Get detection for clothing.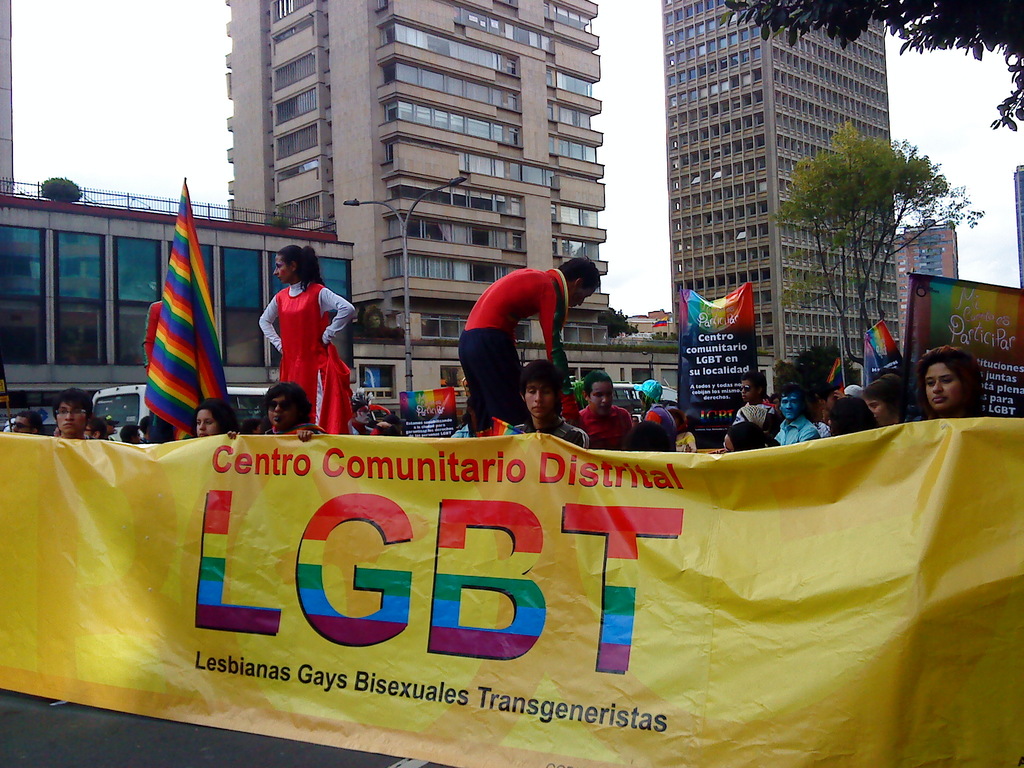
Detection: x1=350, y1=423, x2=382, y2=435.
